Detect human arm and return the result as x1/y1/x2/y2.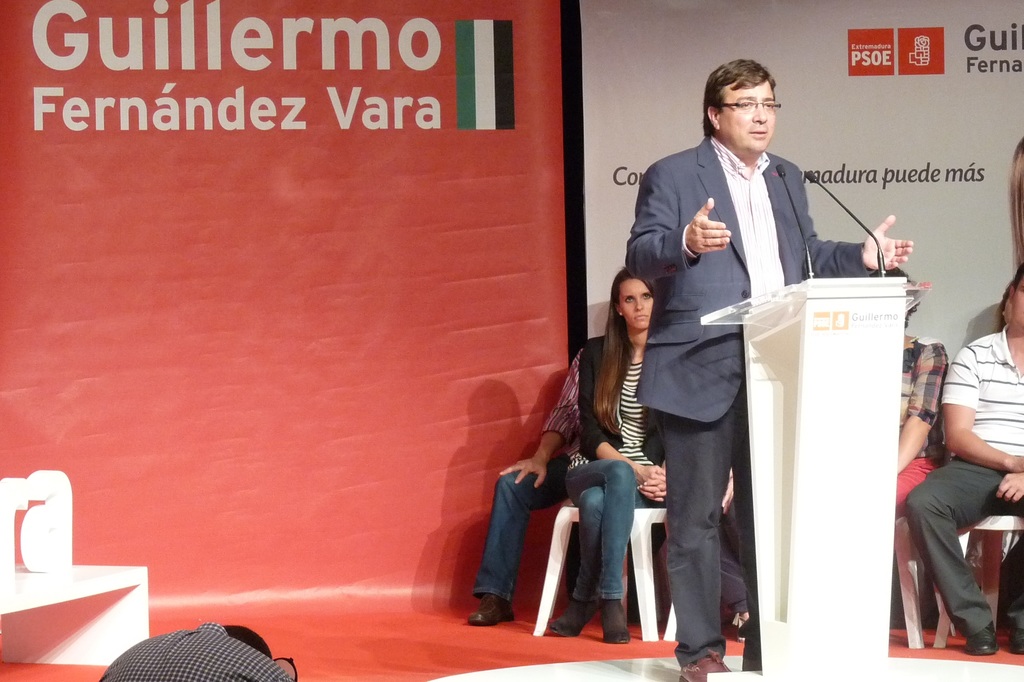
995/471/1023/505.
